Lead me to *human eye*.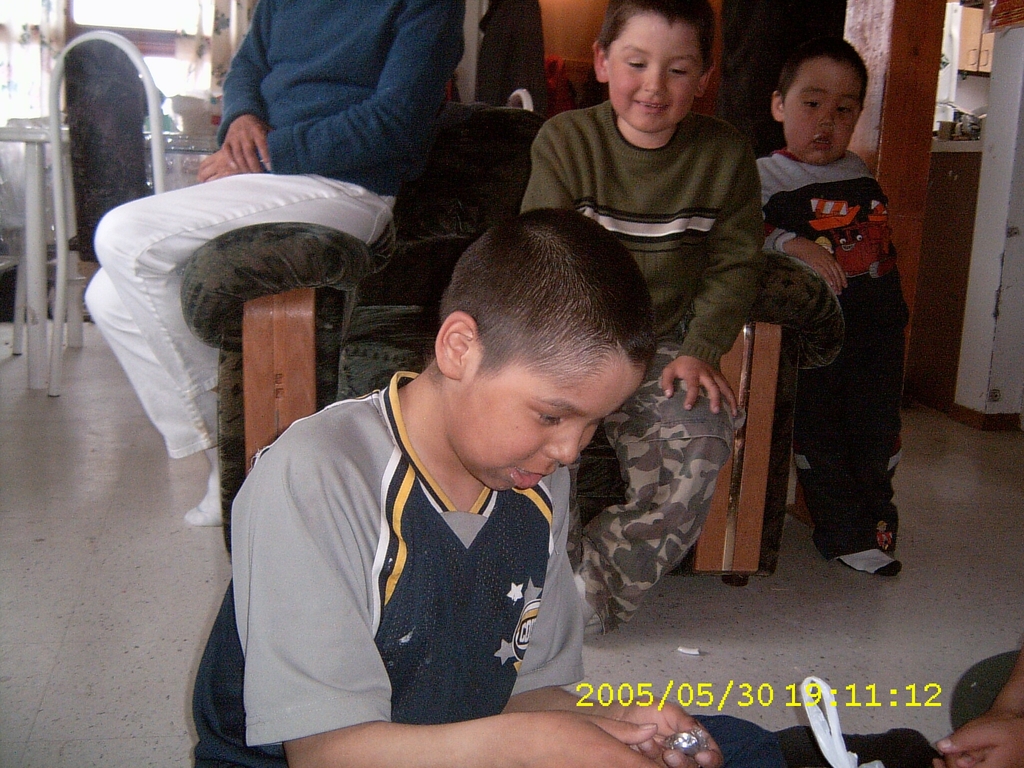
Lead to bbox=(667, 64, 691, 77).
